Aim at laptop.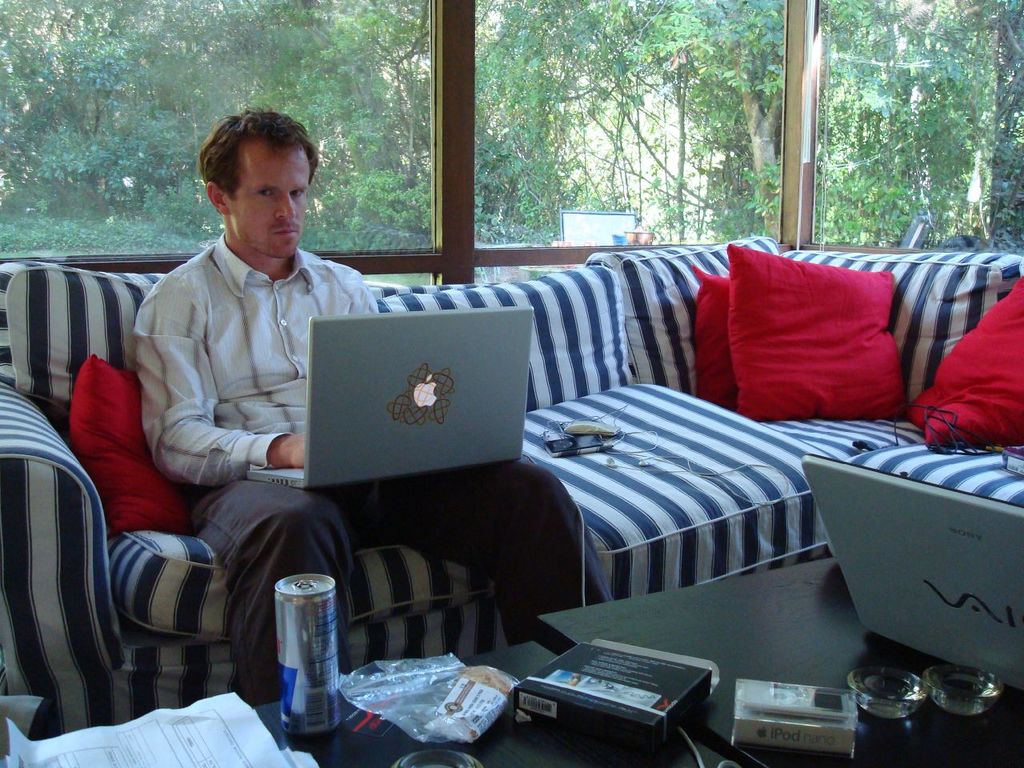
Aimed at (x1=247, y1=306, x2=531, y2=487).
